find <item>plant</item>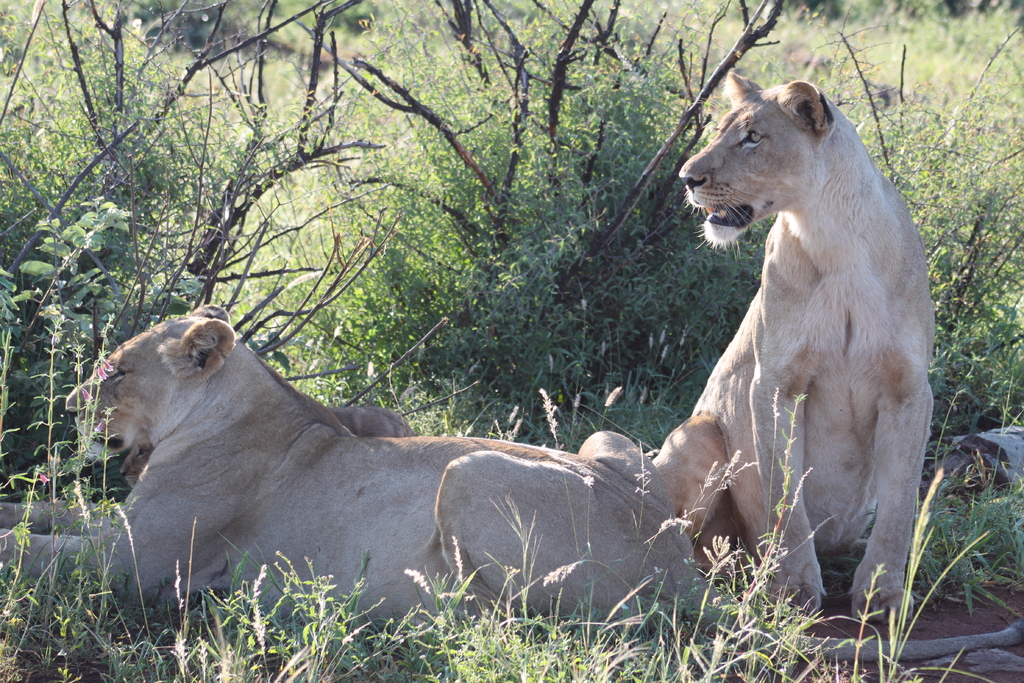
BBox(408, 481, 657, 682)
